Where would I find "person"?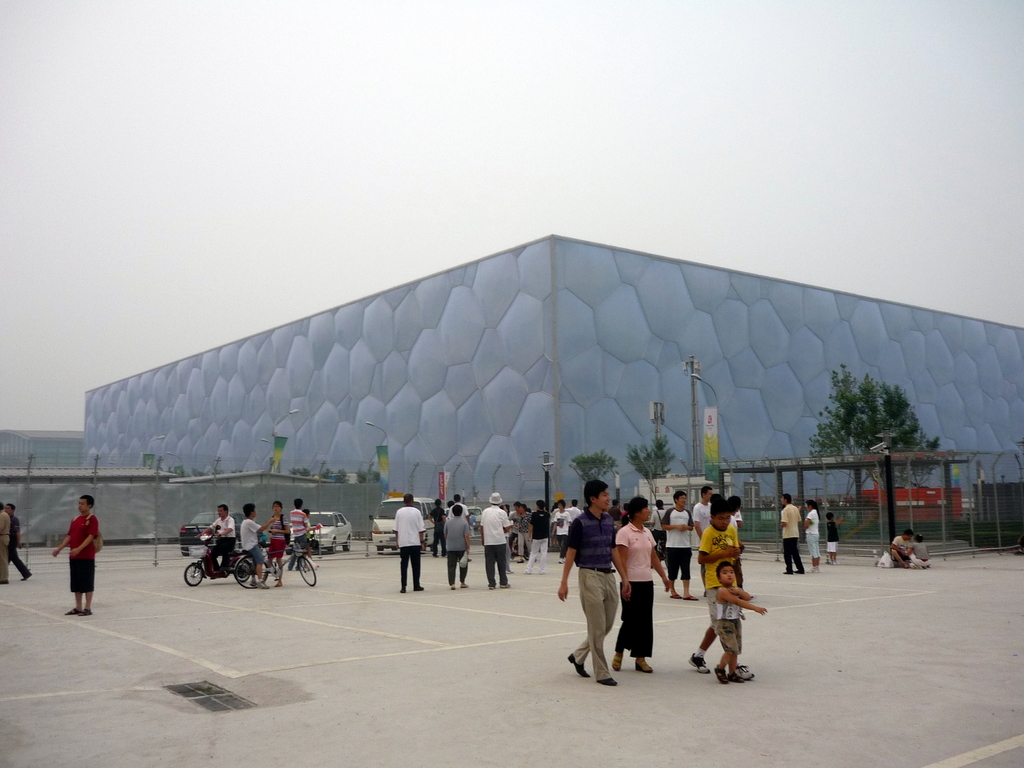
At BBox(559, 481, 639, 685).
